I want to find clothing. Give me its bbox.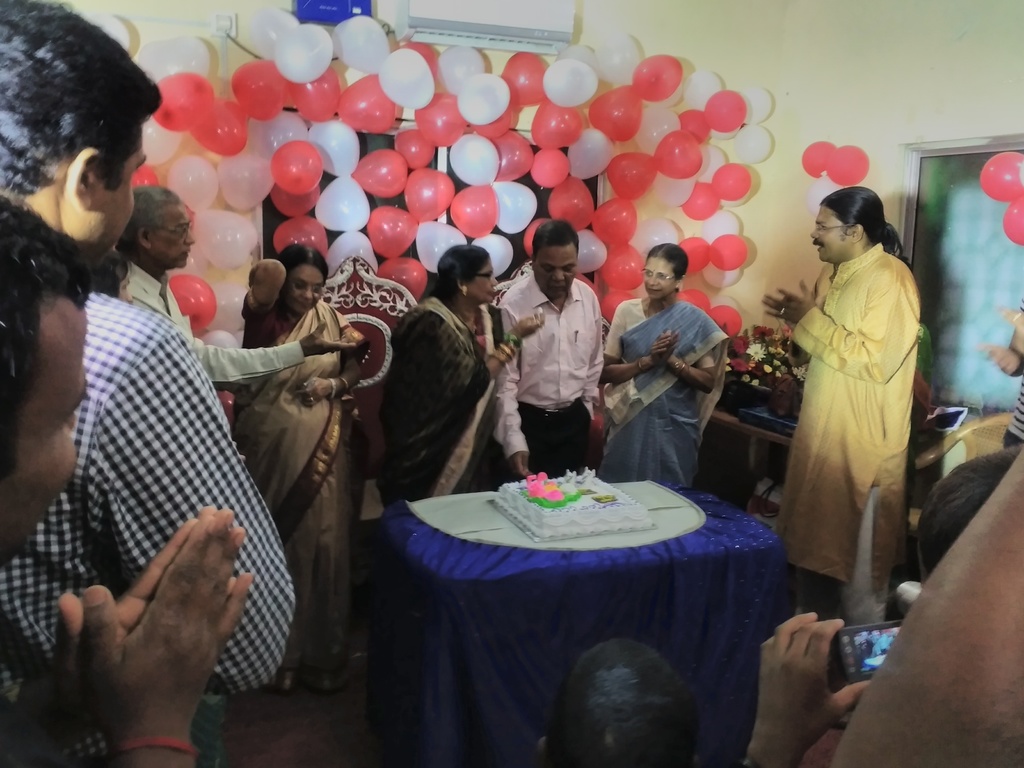
(x1=999, y1=296, x2=1023, y2=449).
